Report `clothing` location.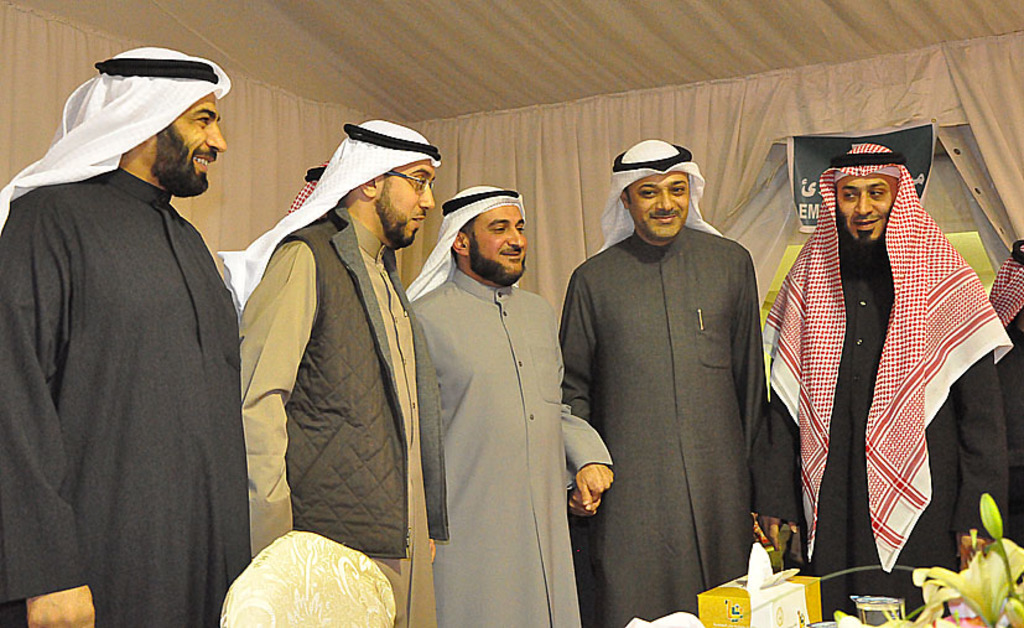
Report: BBox(748, 235, 1010, 618).
